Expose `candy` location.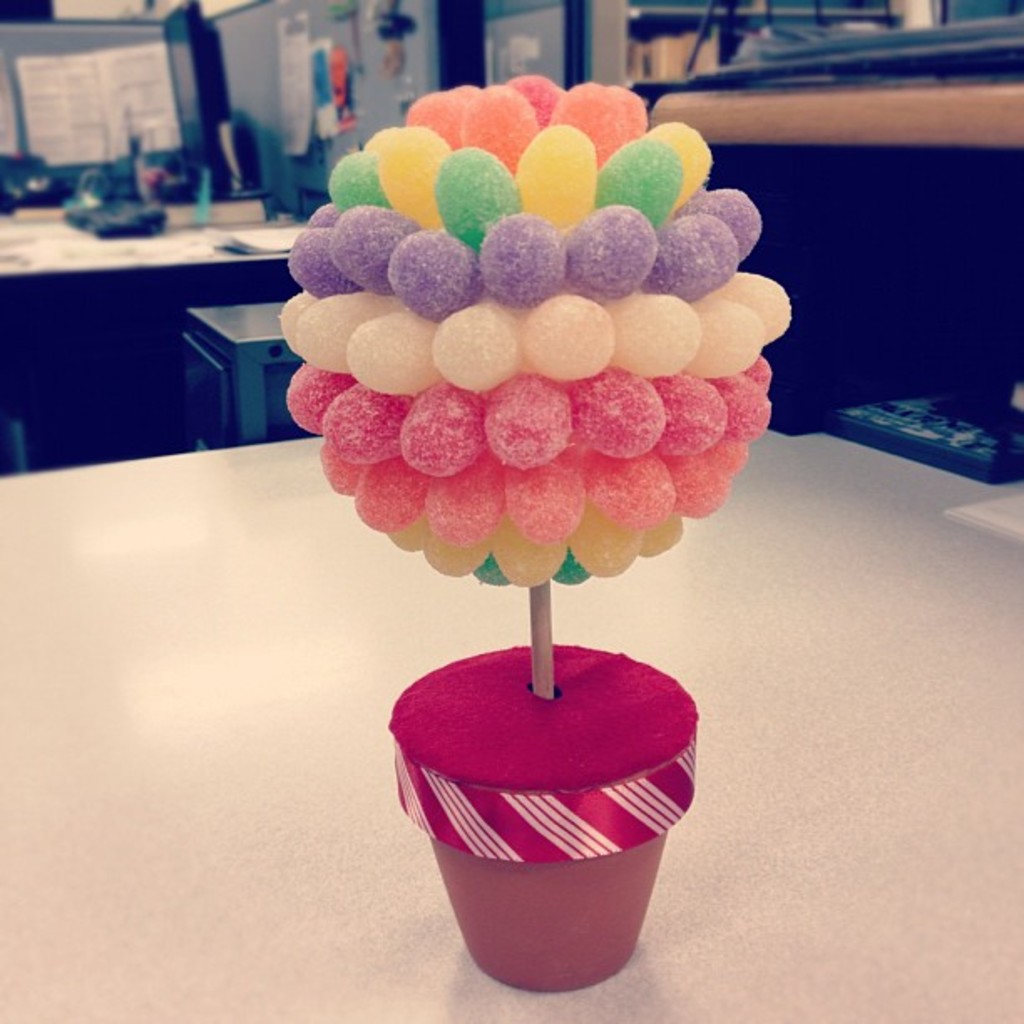
Exposed at 274/356/361/435.
